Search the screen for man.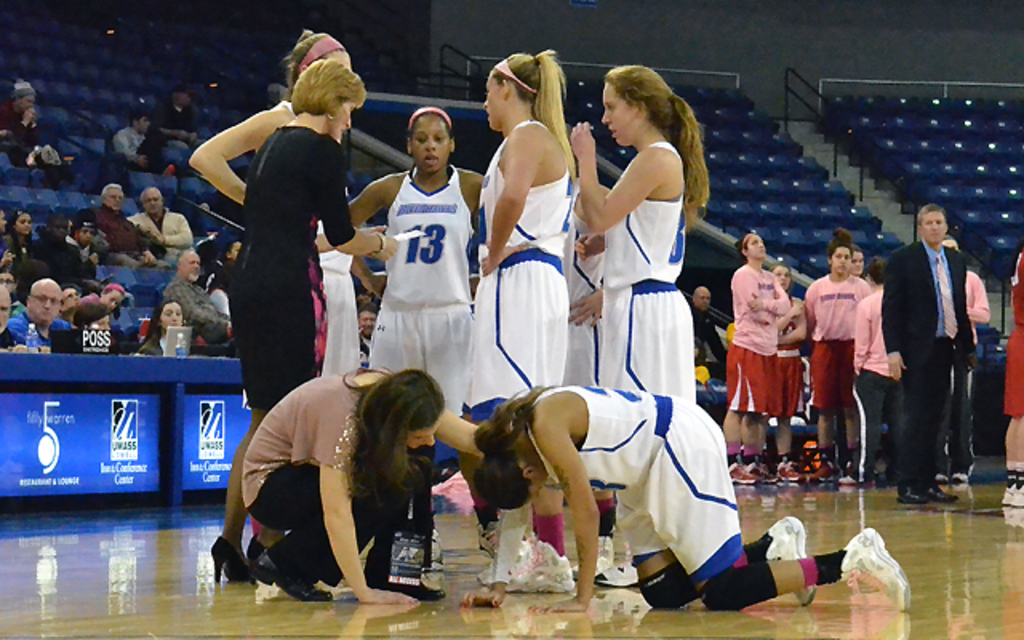
Found at (6,277,77,352).
